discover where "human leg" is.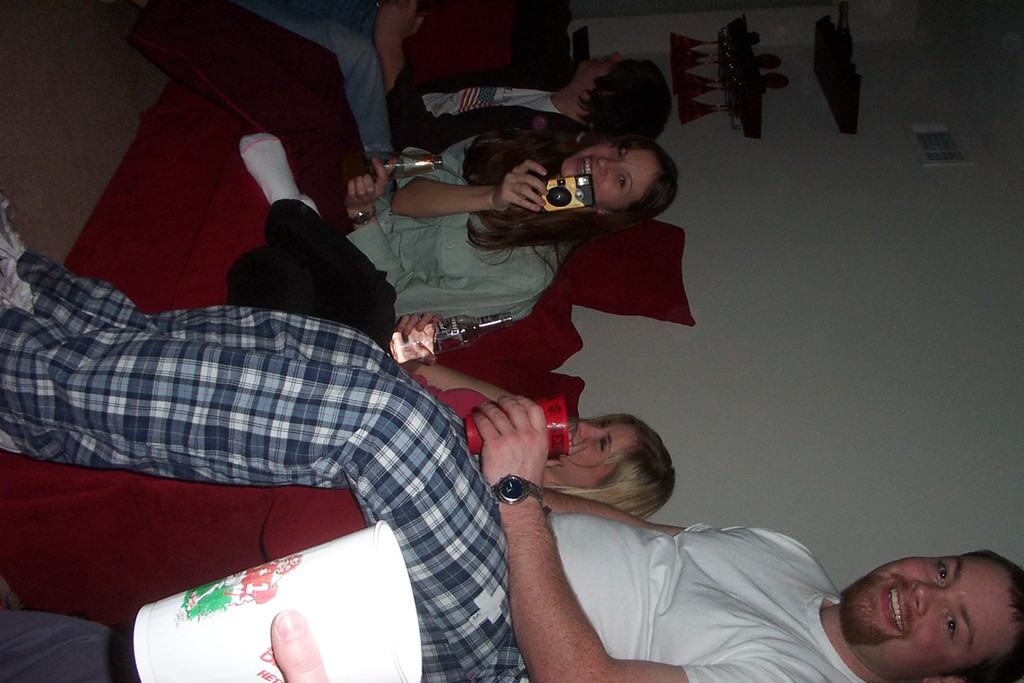
Discovered at rect(259, 18, 394, 149).
